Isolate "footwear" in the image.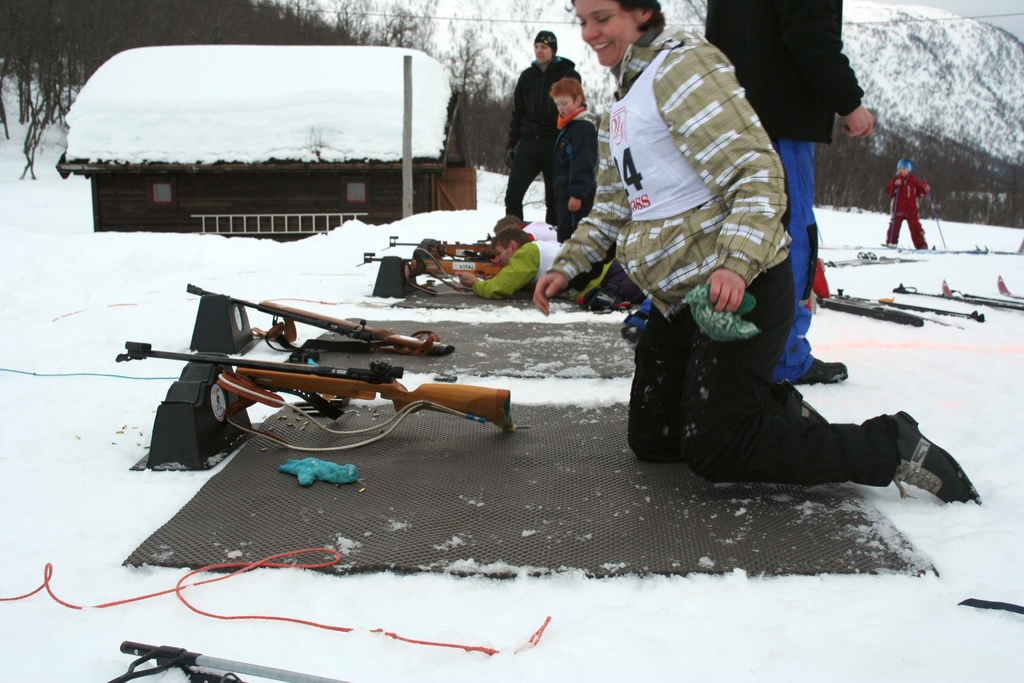
Isolated region: 889 406 980 511.
